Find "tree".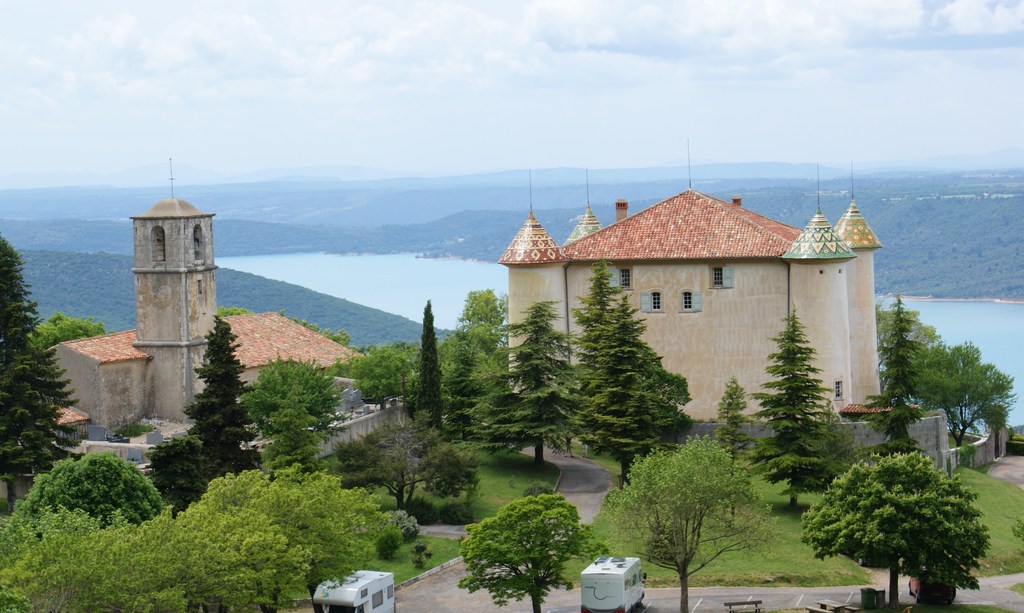
<box>450,502,614,612</box>.
